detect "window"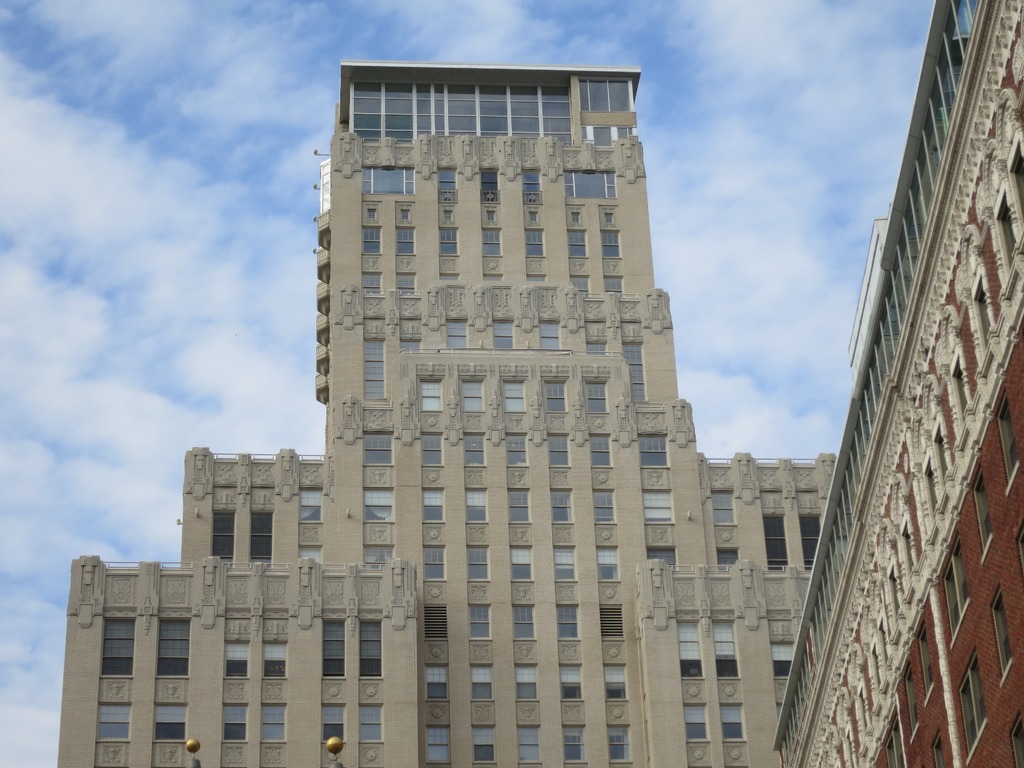
pyautogui.locateOnScreen(970, 463, 993, 566)
